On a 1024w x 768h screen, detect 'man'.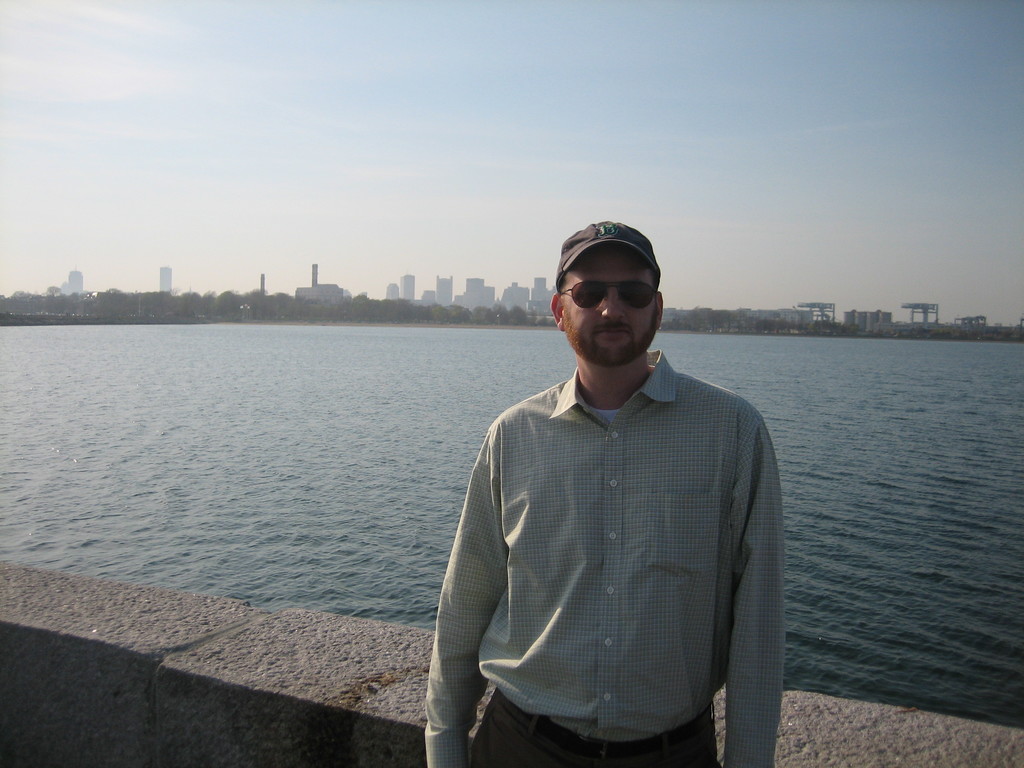
detection(436, 212, 781, 762).
